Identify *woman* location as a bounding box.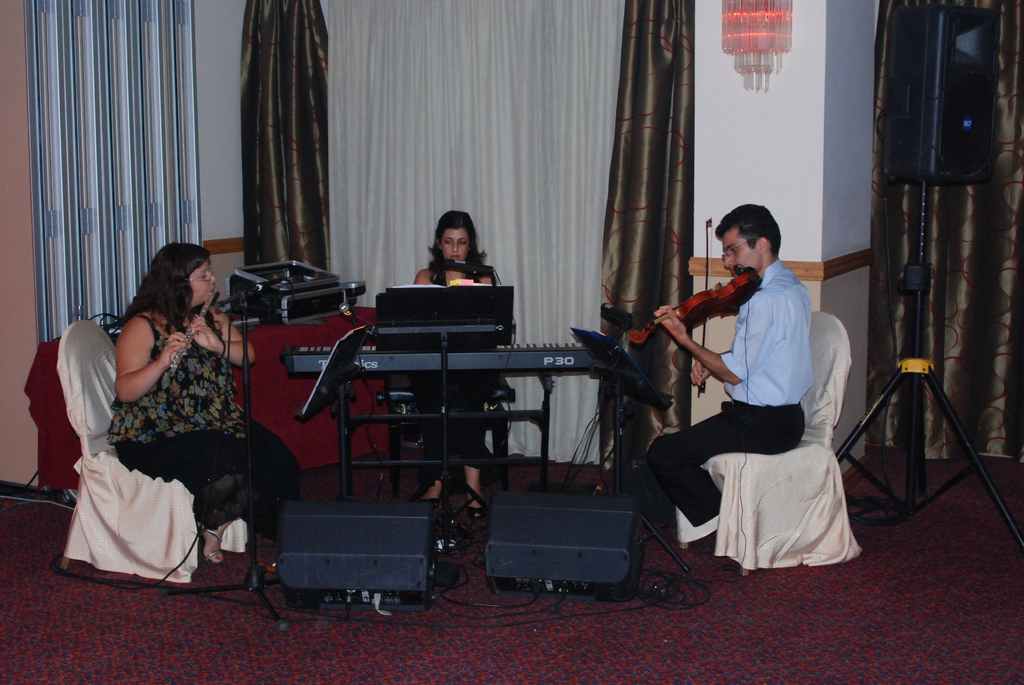
[left=417, top=214, right=505, bottom=518].
